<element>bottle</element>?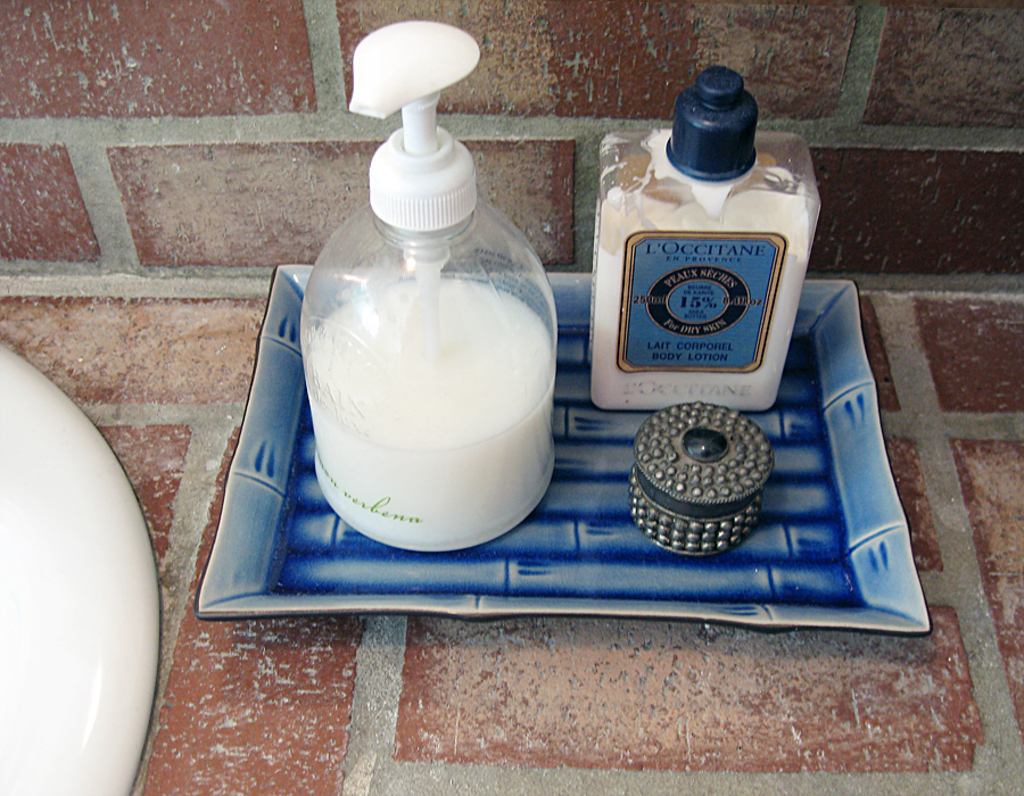
bbox=[282, 44, 568, 549]
